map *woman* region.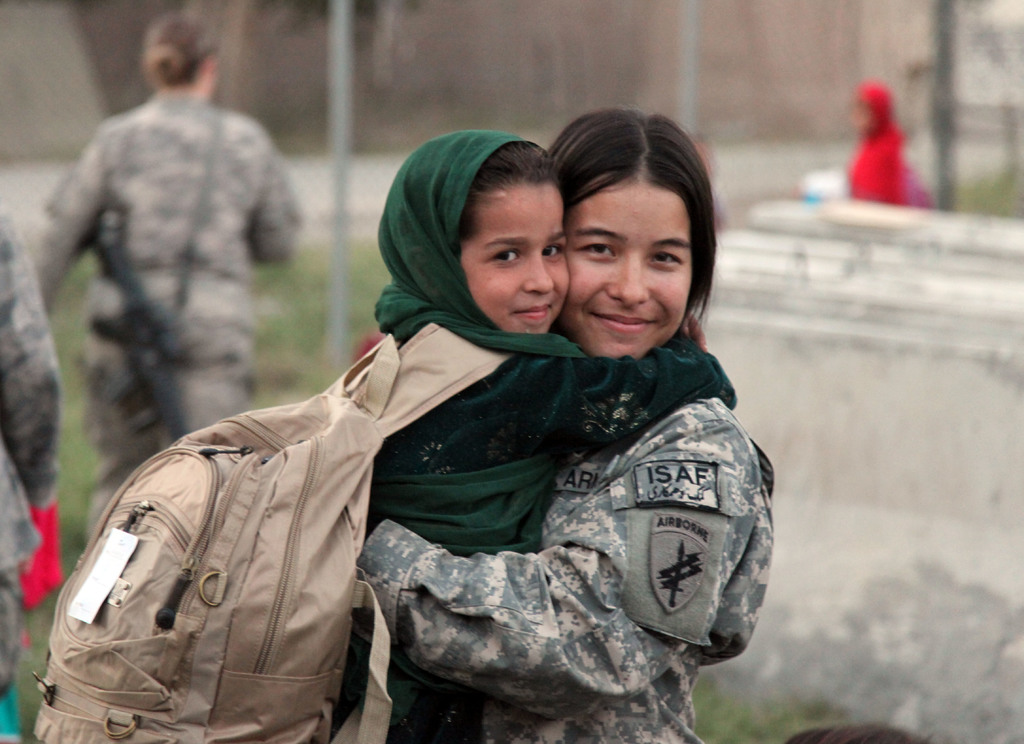
Mapped to box=[357, 110, 774, 743].
